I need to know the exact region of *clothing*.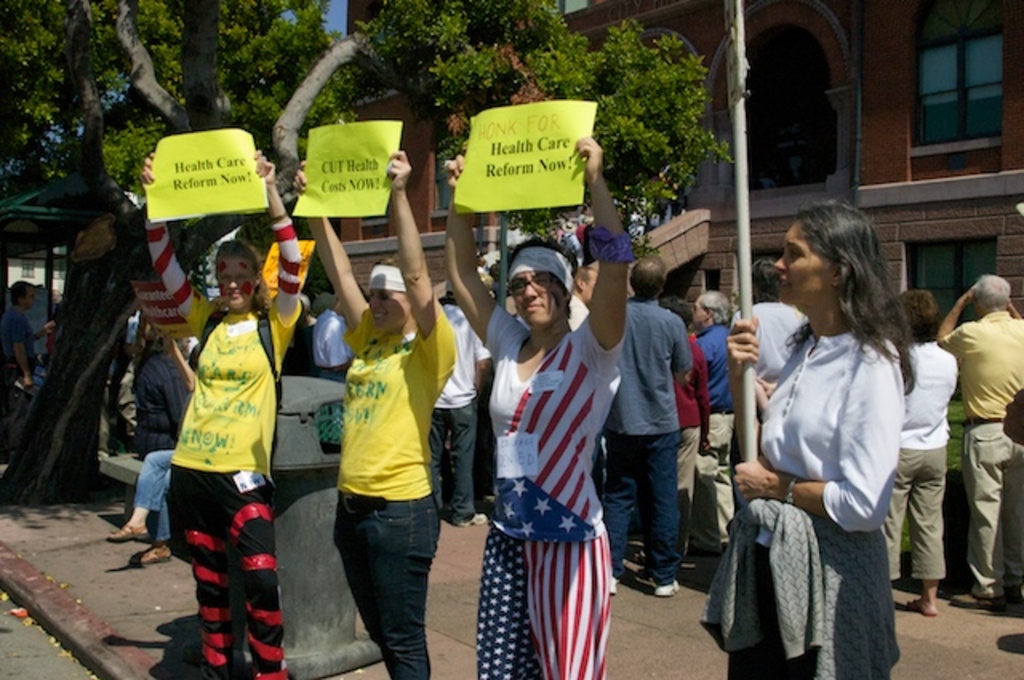
Region: [left=474, top=299, right=626, bottom=678].
